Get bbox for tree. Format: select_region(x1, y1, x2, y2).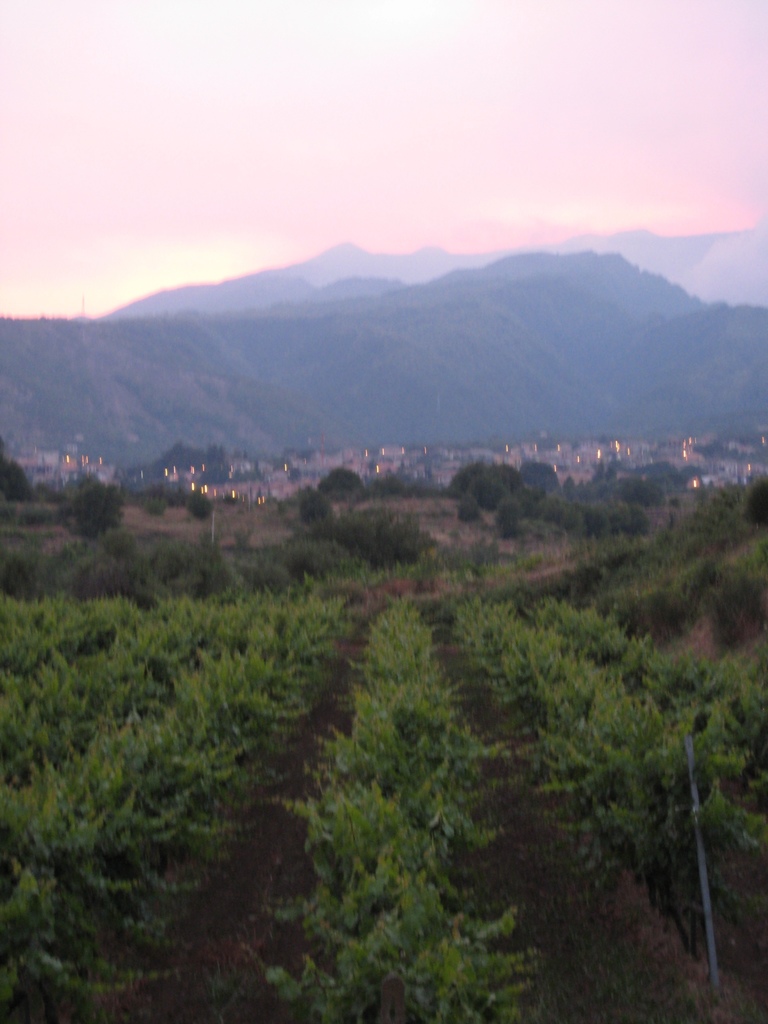
select_region(0, 445, 37, 497).
